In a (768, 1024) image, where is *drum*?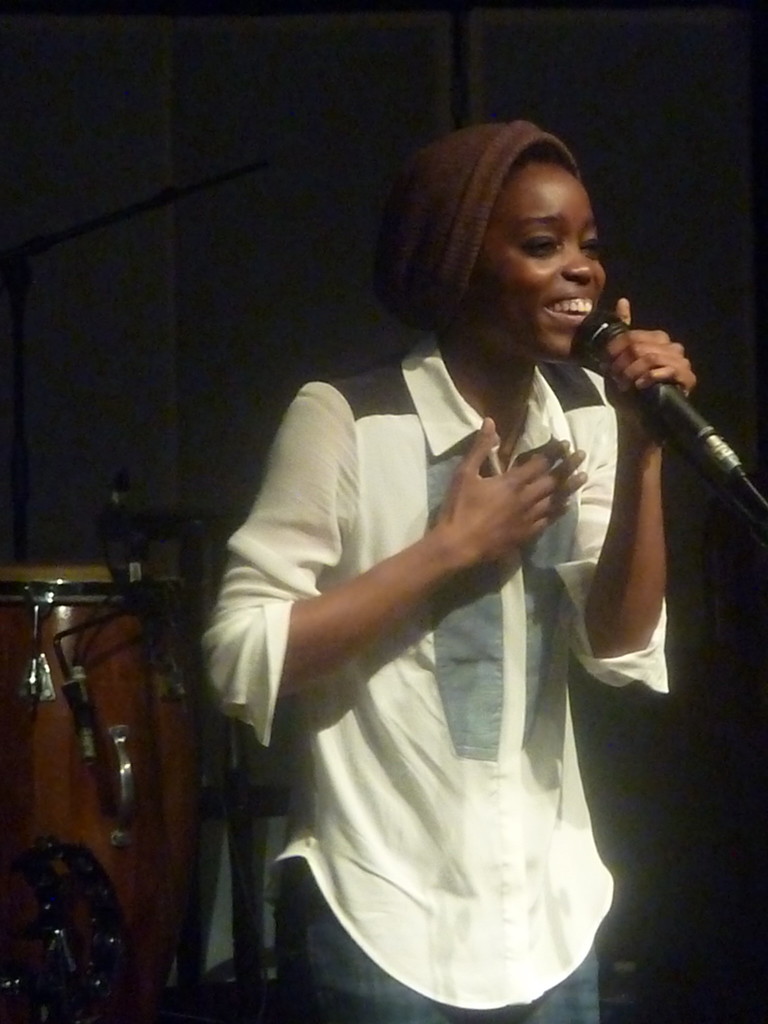
x1=0, y1=560, x2=221, y2=1012.
